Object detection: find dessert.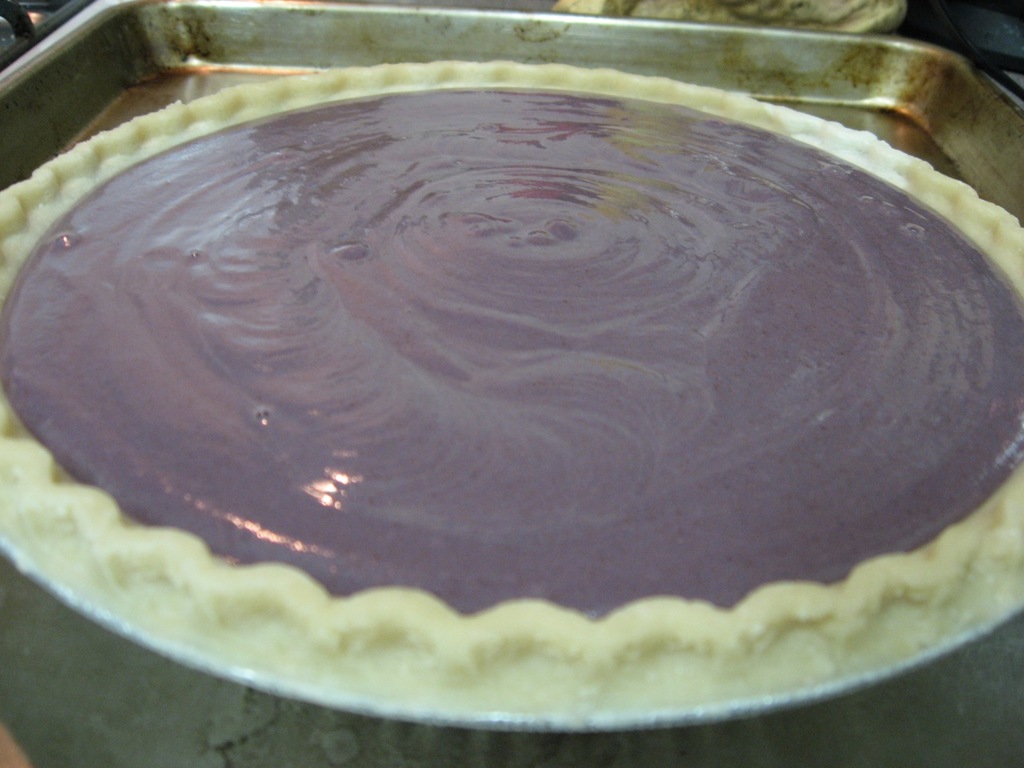
0/62/1023/718.
